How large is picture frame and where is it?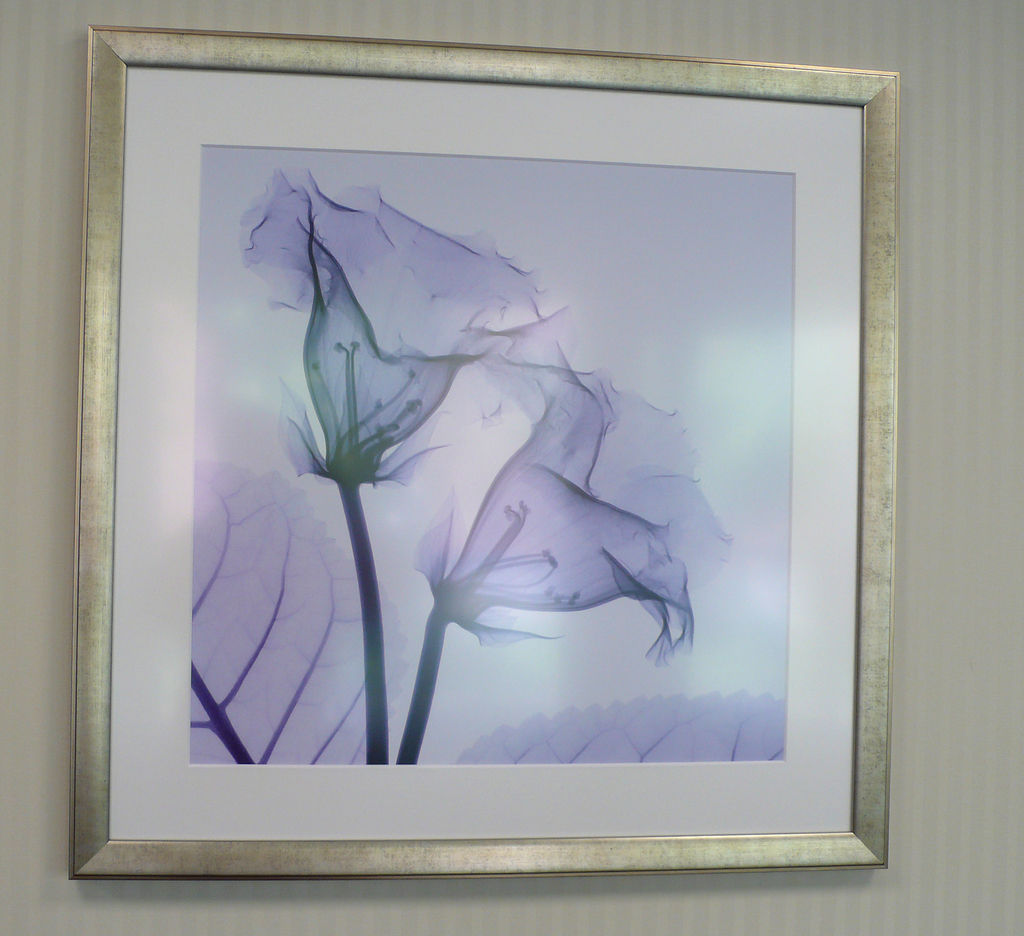
Bounding box: 23:0:927:919.
